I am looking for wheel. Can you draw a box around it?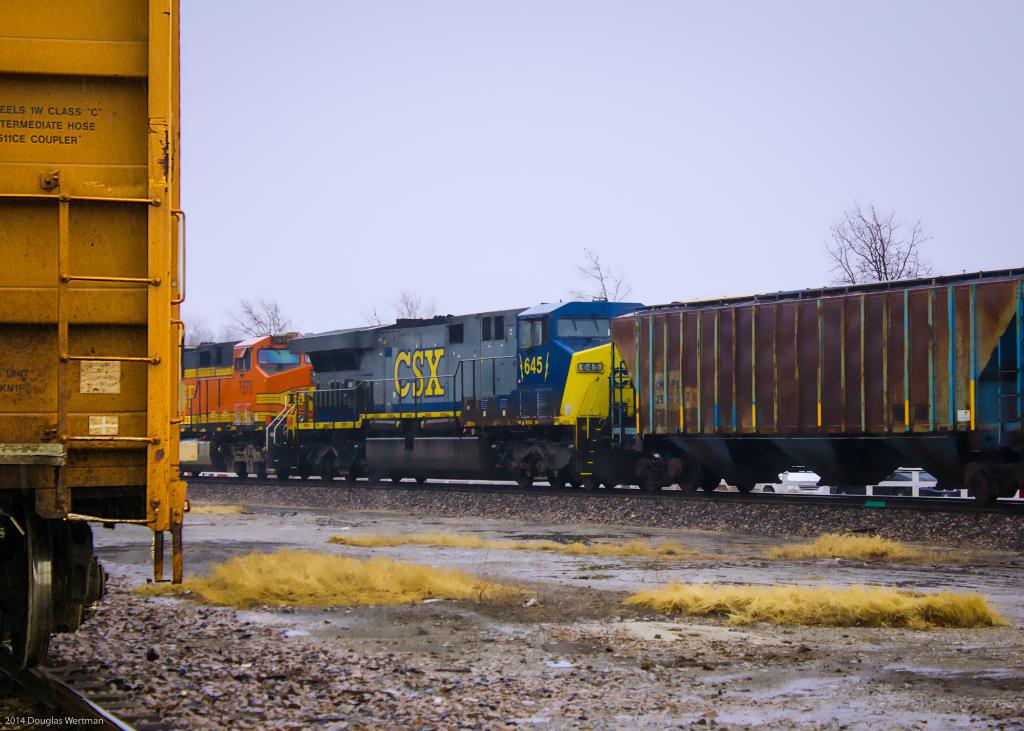
Sure, the bounding box is 10/497/54/670.
